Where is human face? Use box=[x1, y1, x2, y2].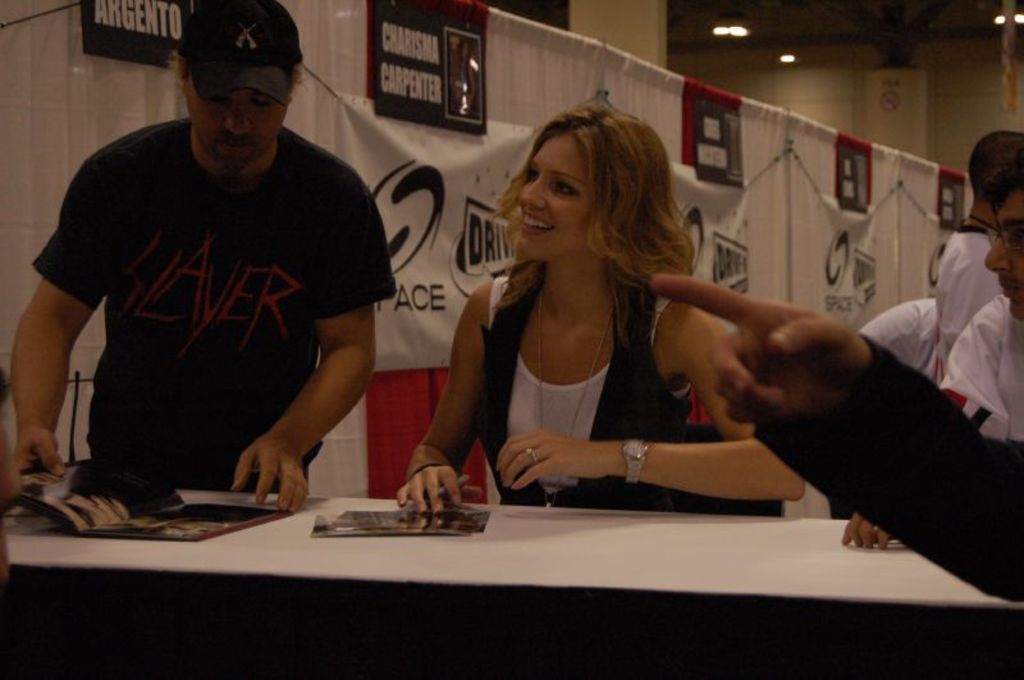
box=[984, 196, 1023, 327].
